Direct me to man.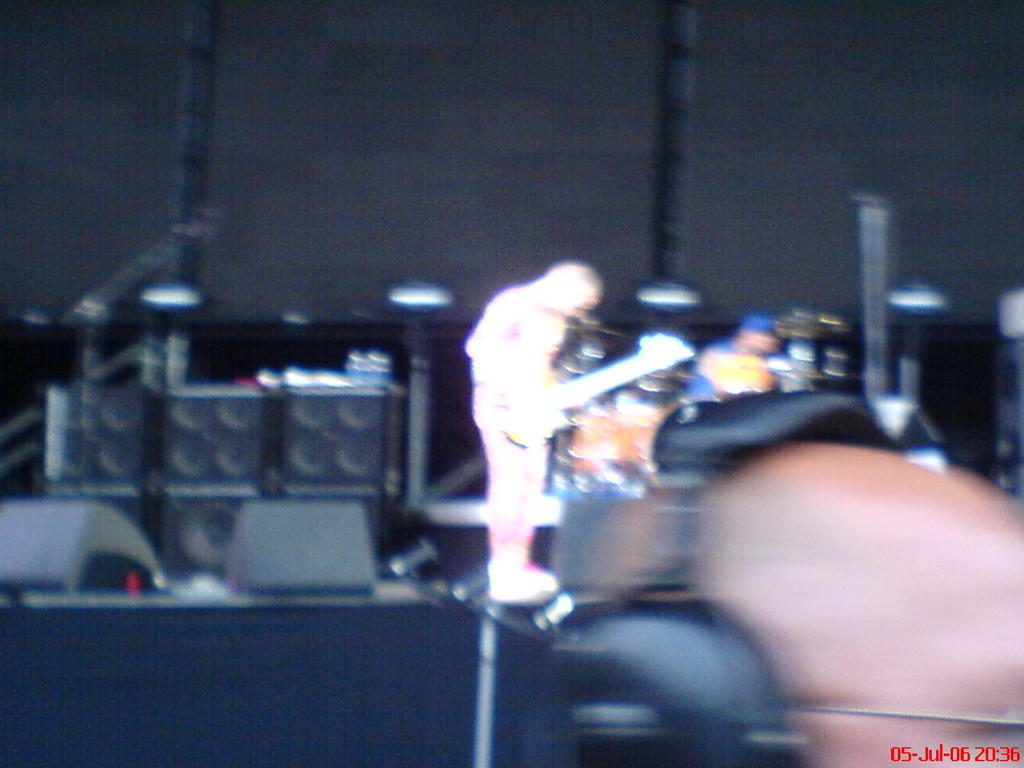
Direction: crop(468, 256, 599, 605).
